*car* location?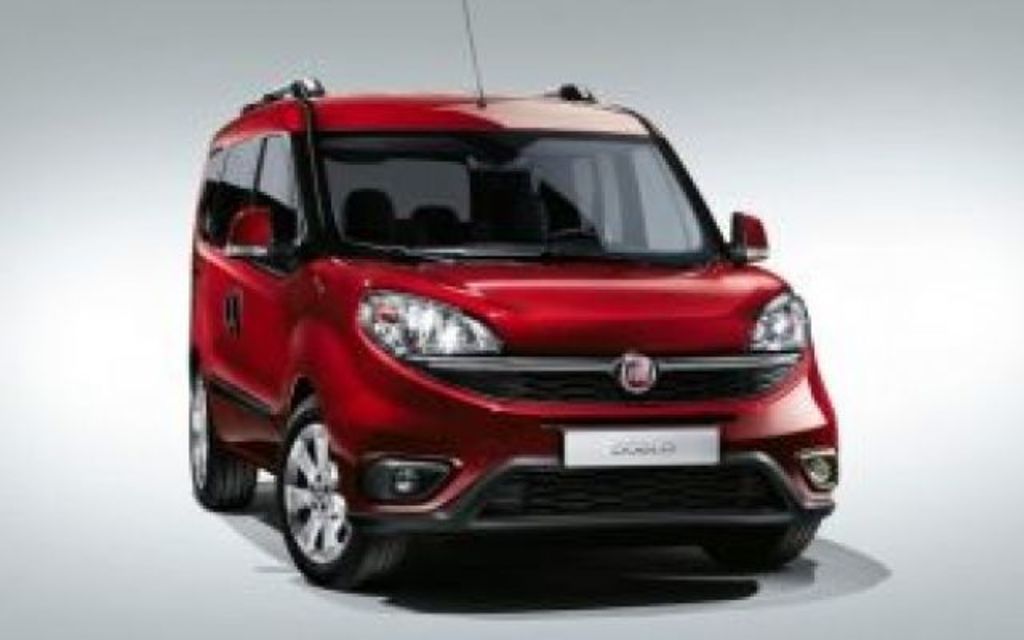
rect(189, 2, 837, 590)
